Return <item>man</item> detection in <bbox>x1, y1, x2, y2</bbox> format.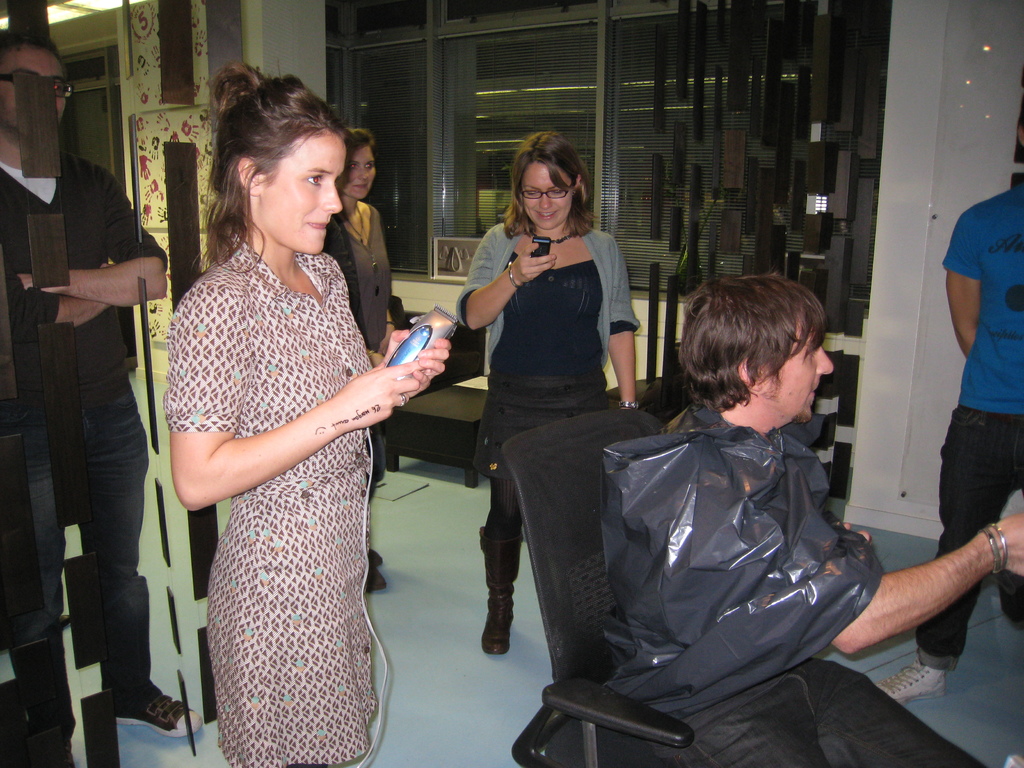
<bbox>0, 22, 177, 767</bbox>.
